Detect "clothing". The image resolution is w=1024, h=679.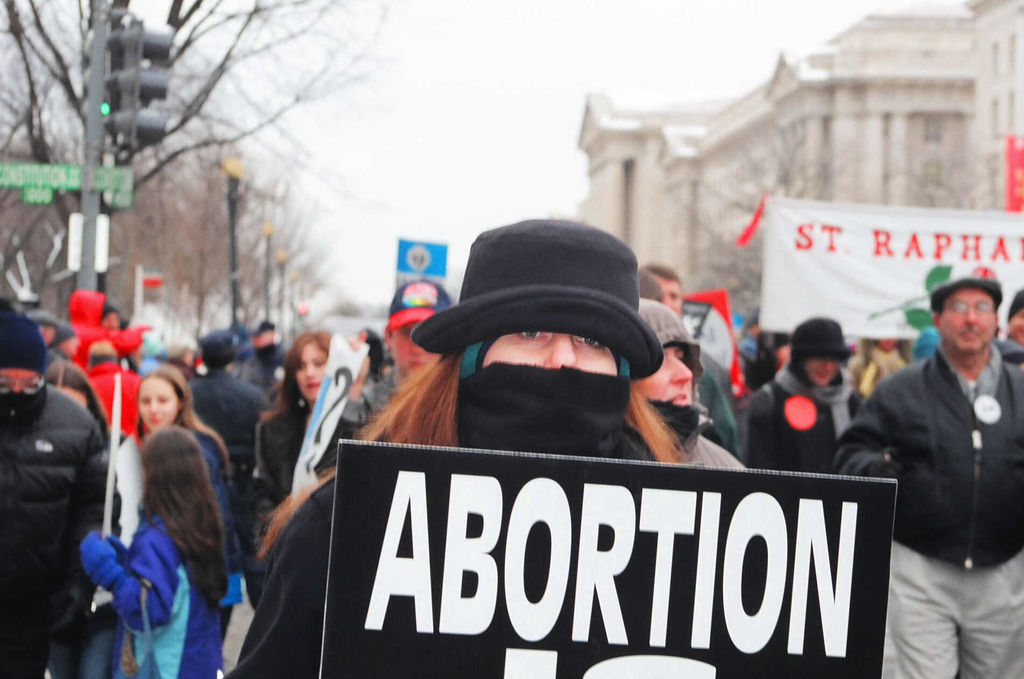
bbox=(837, 353, 1023, 678).
